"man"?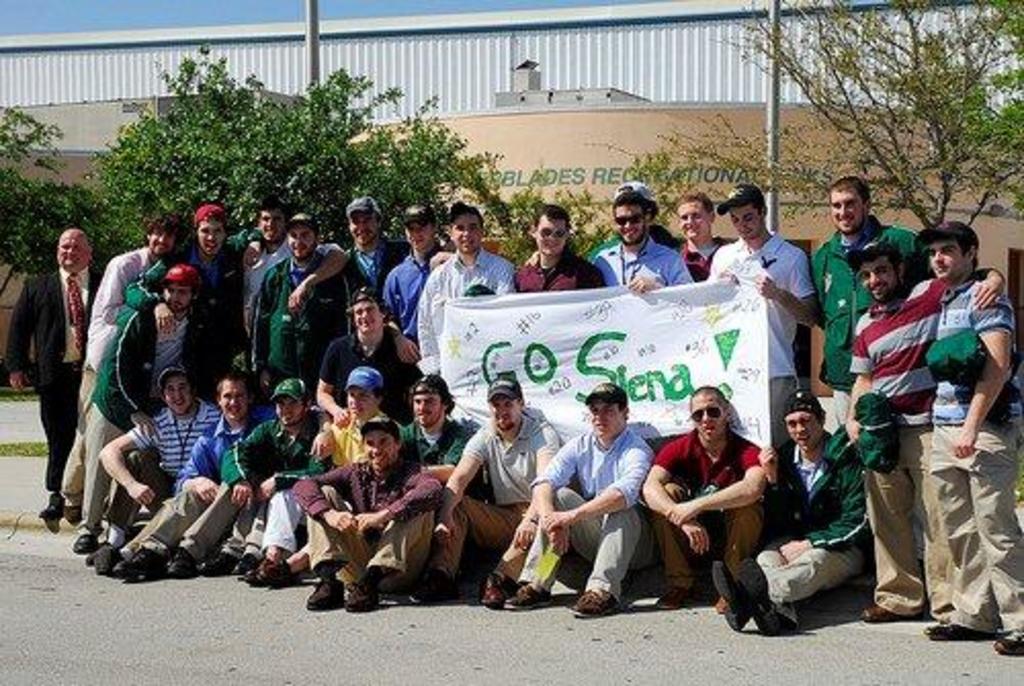
box(713, 389, 870, 637)
